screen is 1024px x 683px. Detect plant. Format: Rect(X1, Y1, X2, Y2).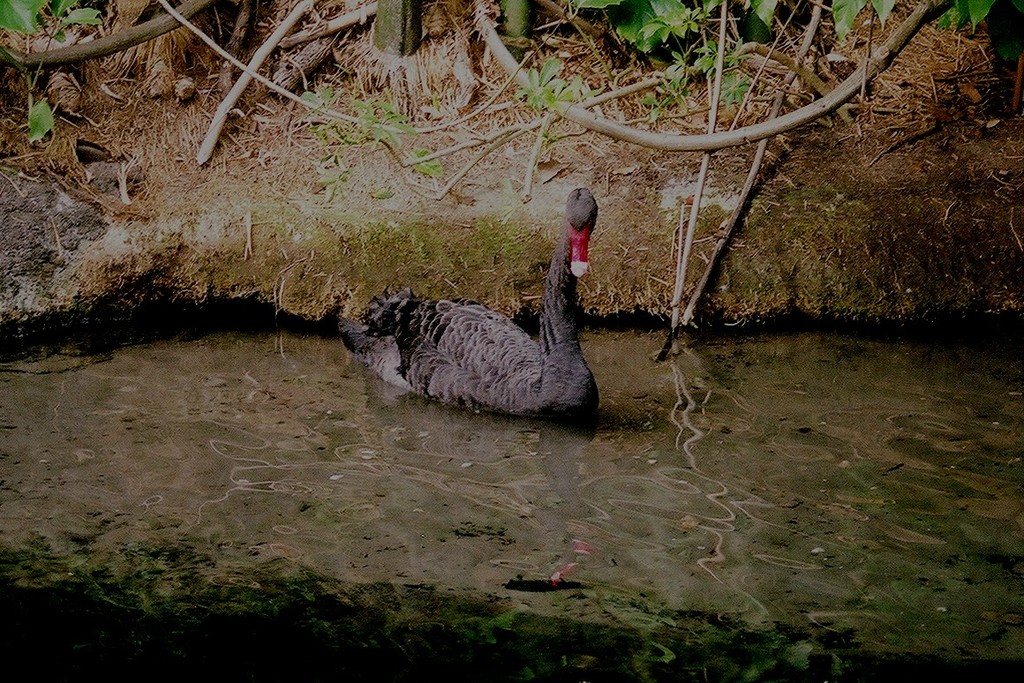
Rect(0, 0, 102, 144).
